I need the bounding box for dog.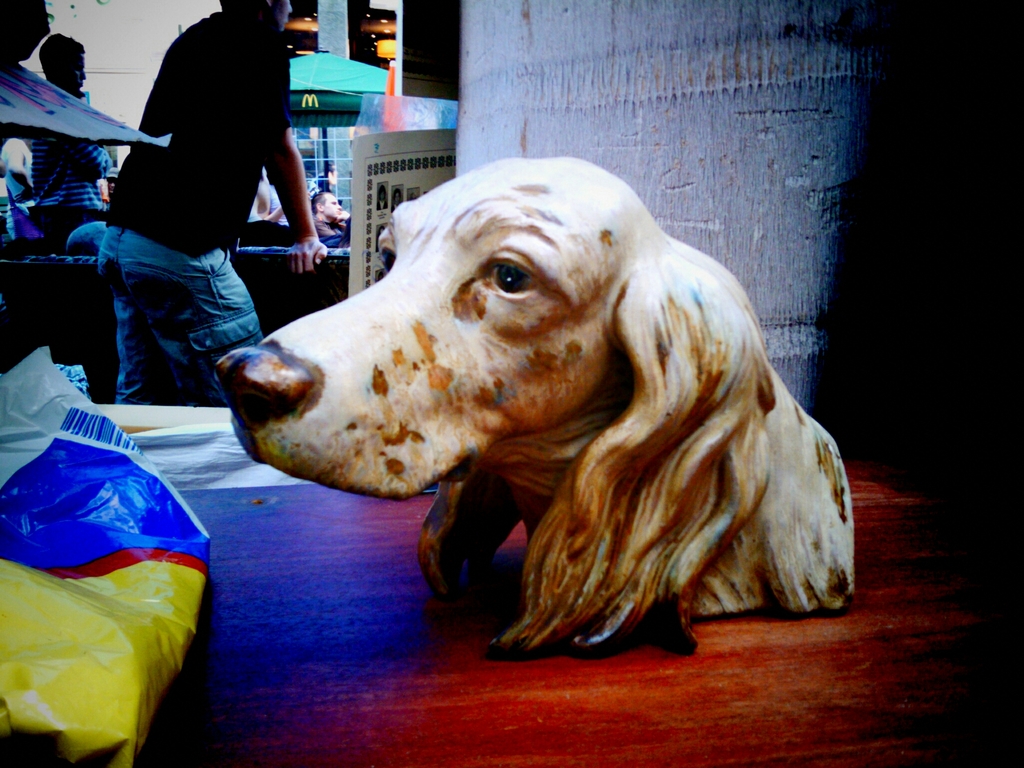
Here it is: 209:156:861:656.
